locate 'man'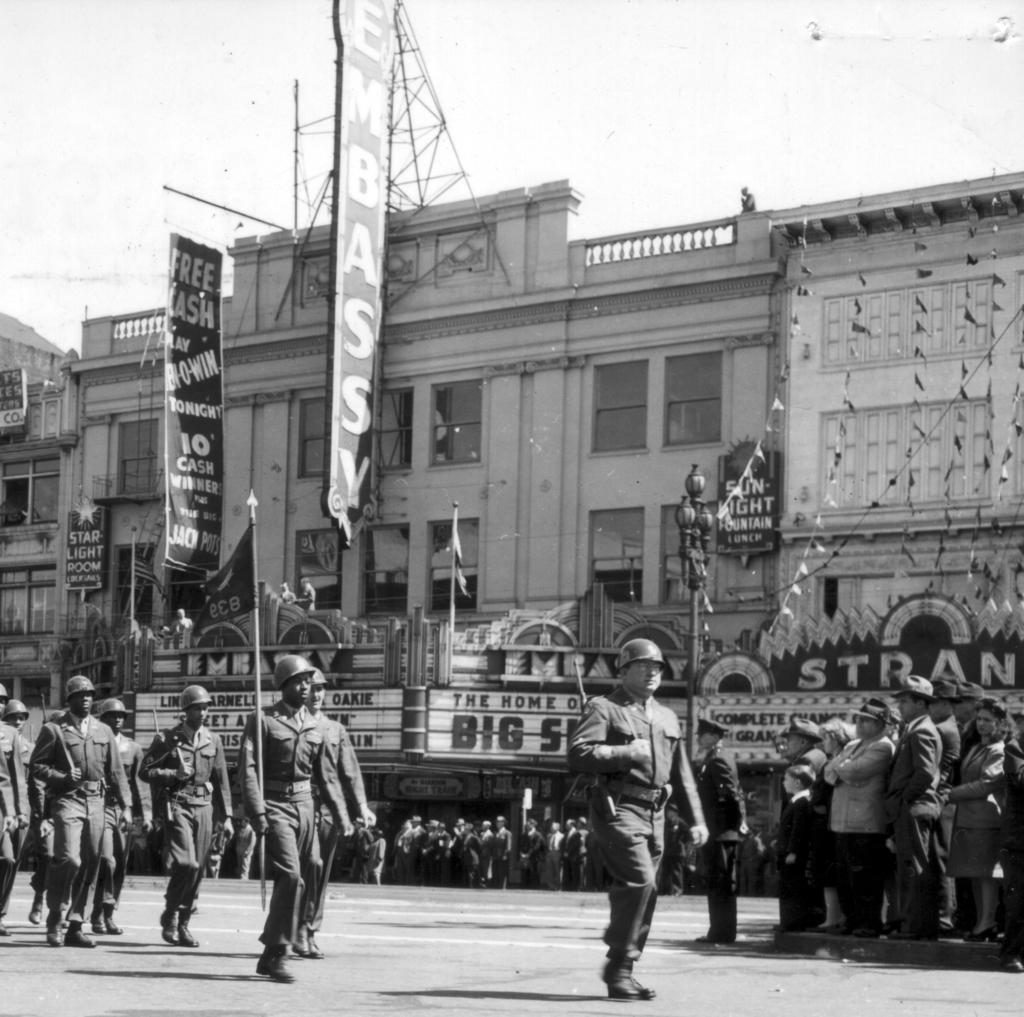
box(822, 699, 890, 922)
